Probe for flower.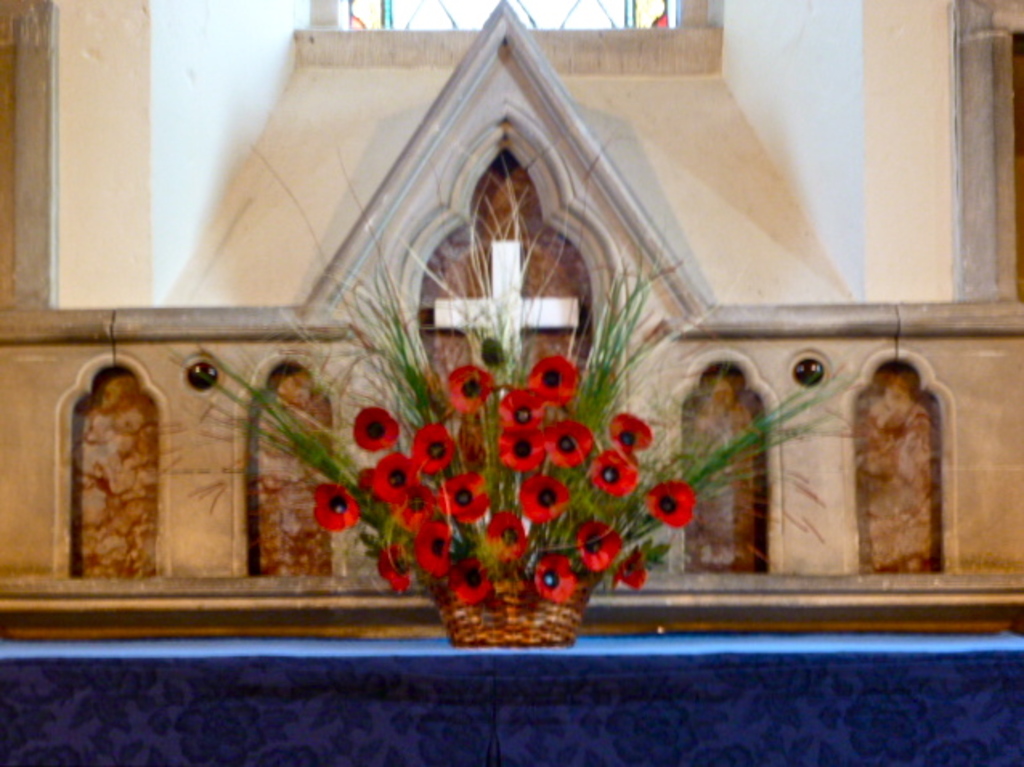
Probe result: box(496, 422, 539, 472).
